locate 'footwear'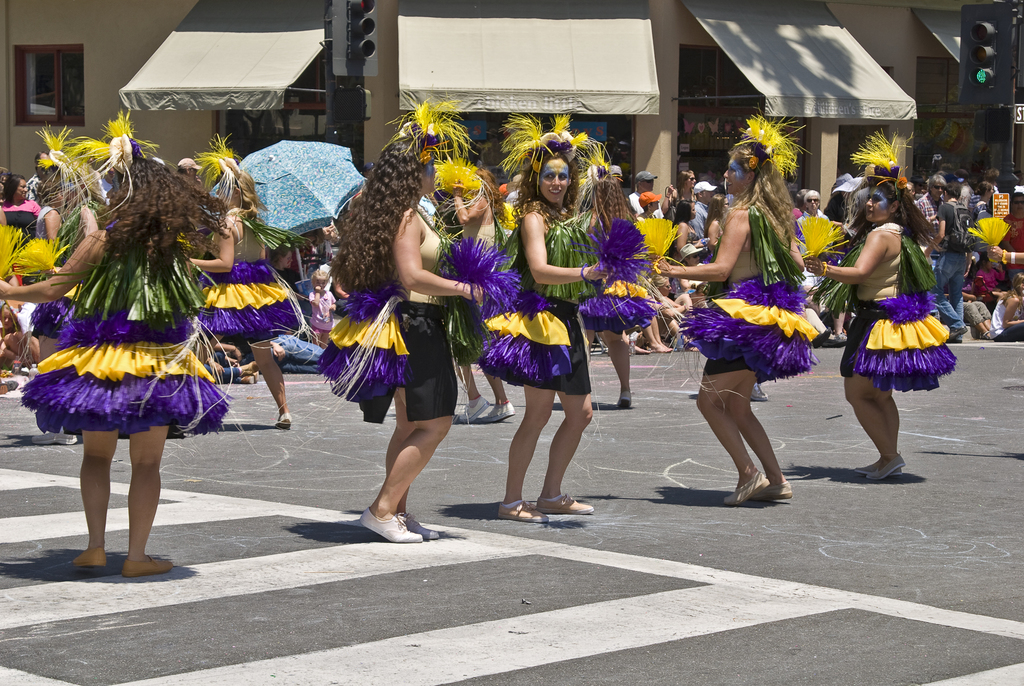
{"left": 854, "top": 464, "right": 906, "bottom": 482}
